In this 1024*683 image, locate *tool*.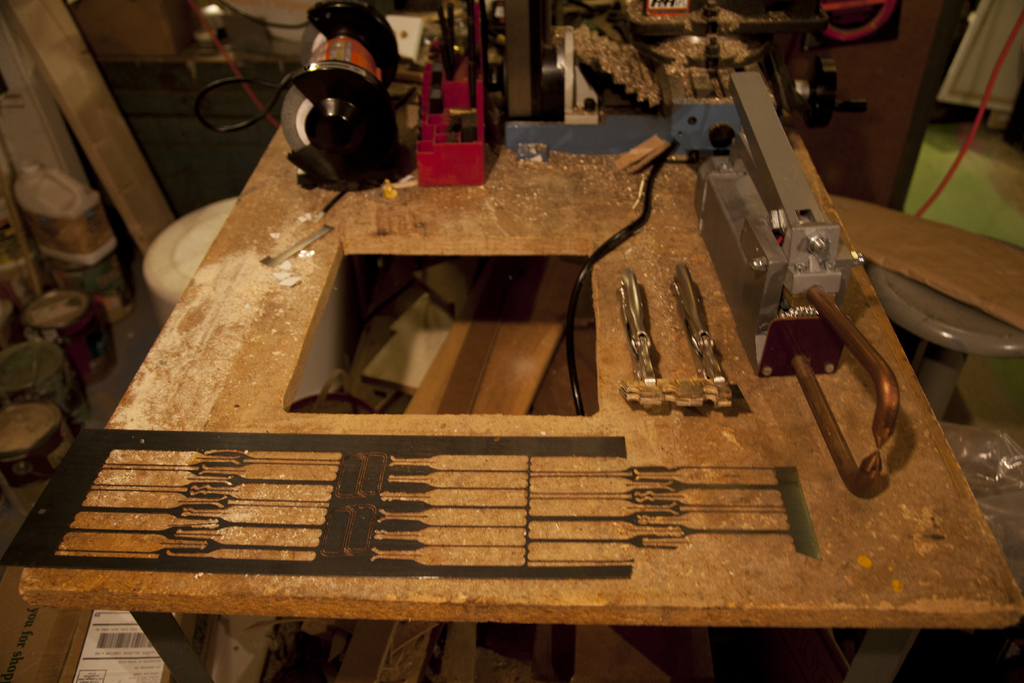
Bounding box: 657:259:726:379.
